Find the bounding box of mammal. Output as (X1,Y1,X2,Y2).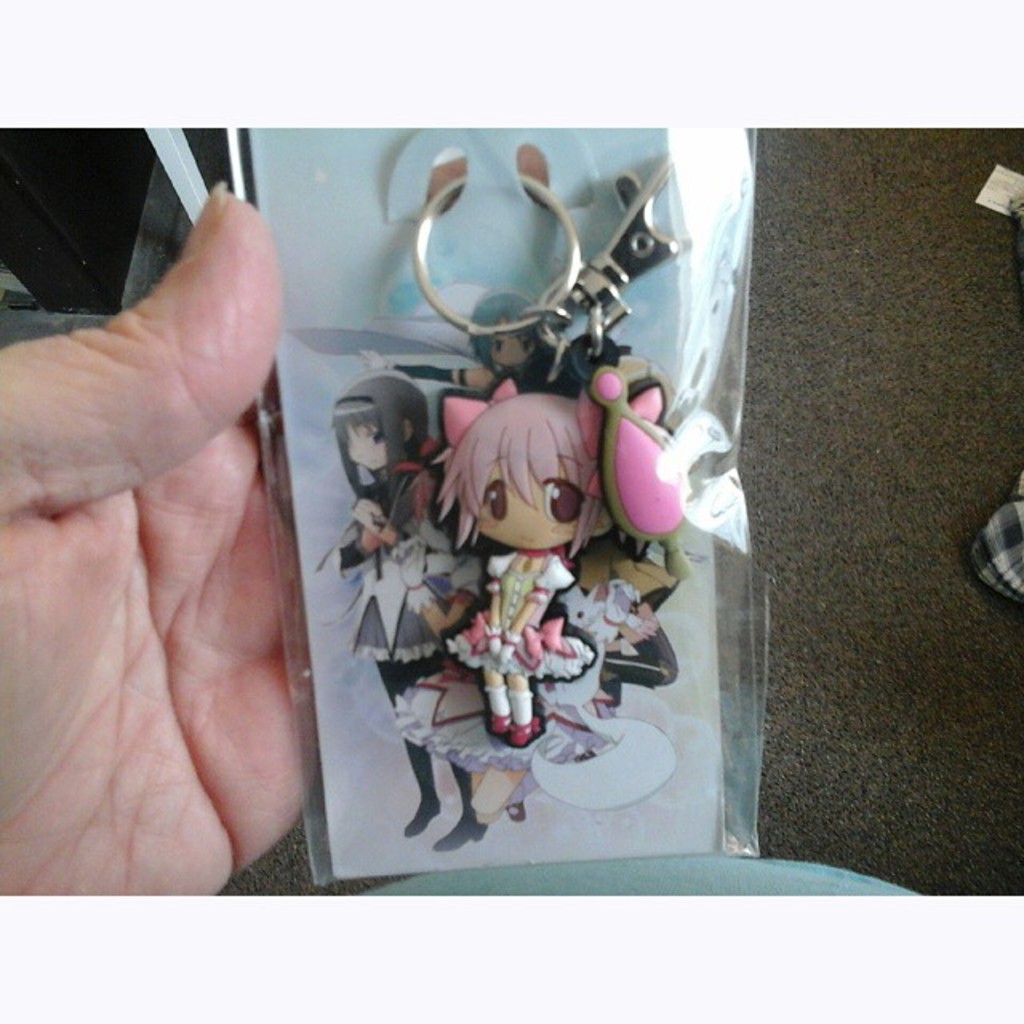
(341,371,482,848).
